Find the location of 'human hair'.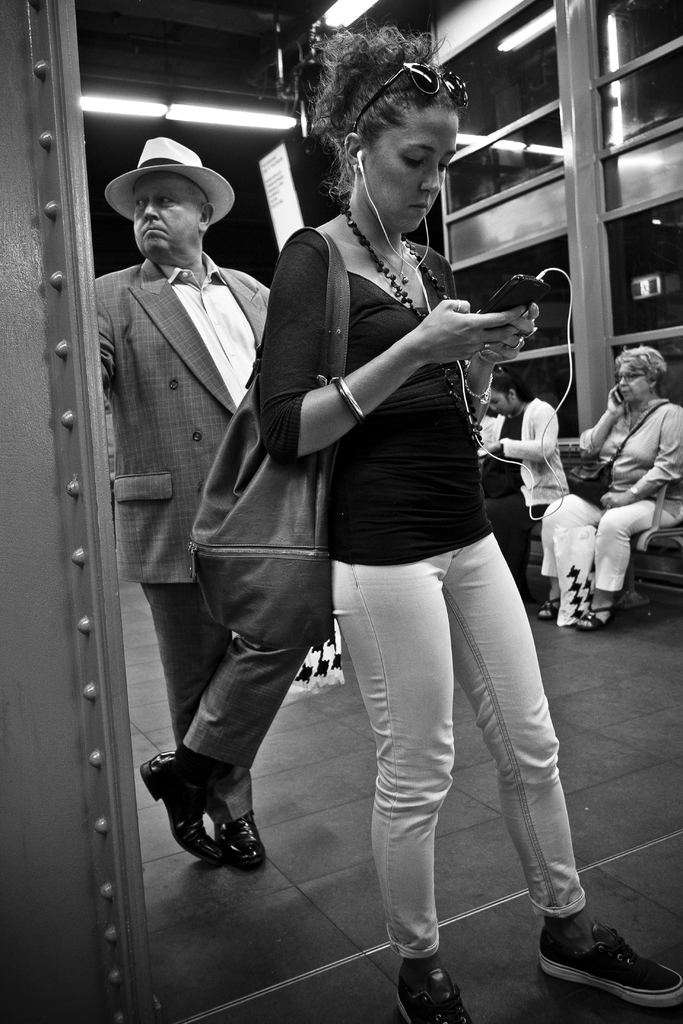
Location: bbox(322, 51, 465, 223).
